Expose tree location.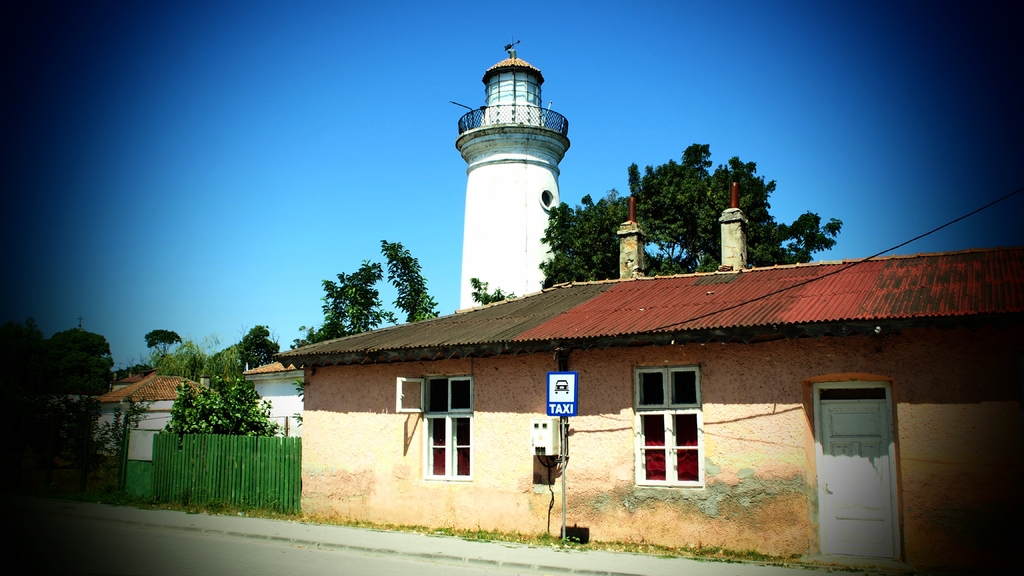
Exposed at bbox=[141, 324, 289, 377].
